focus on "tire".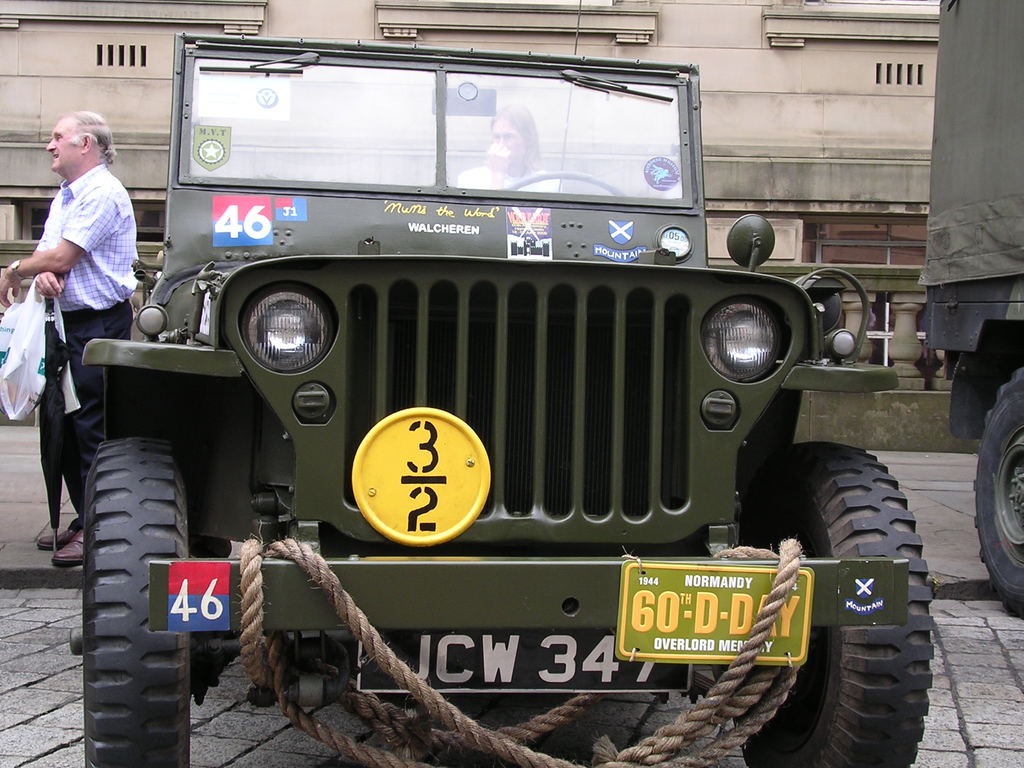
Focused at rect(711, 438, 938, 767).
